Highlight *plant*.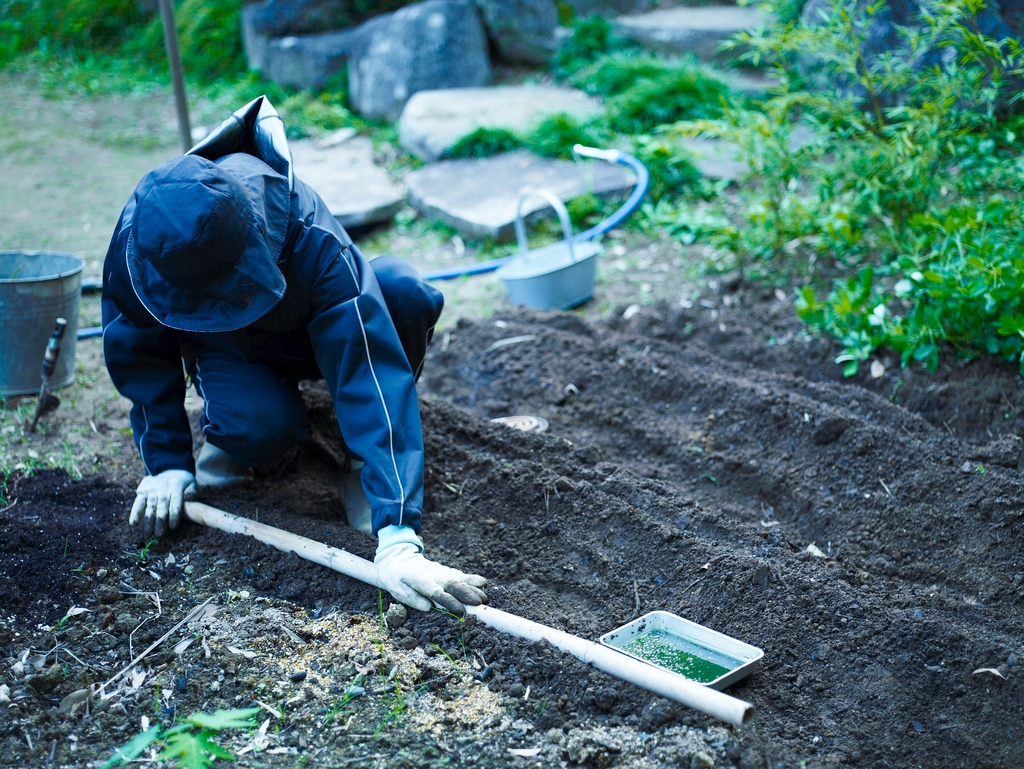
Highlighted region: select_region(202, 0, 422, 180).
